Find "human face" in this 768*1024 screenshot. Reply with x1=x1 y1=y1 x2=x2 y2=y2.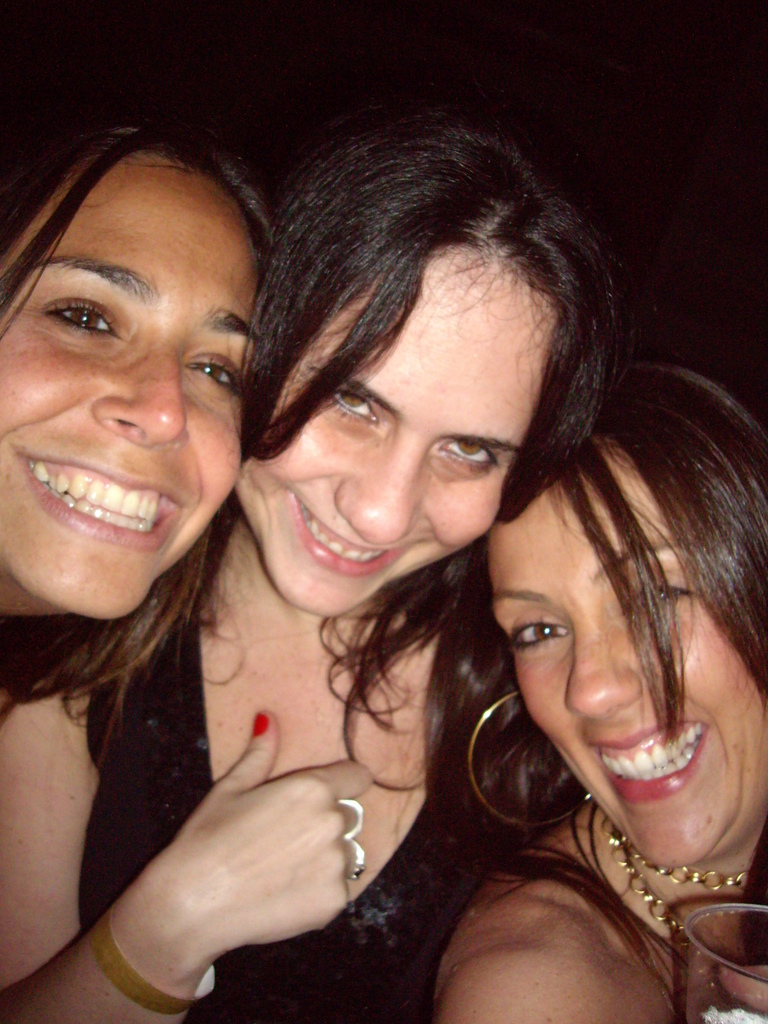
x1=0 y1=155 x2=276 y2=615.
